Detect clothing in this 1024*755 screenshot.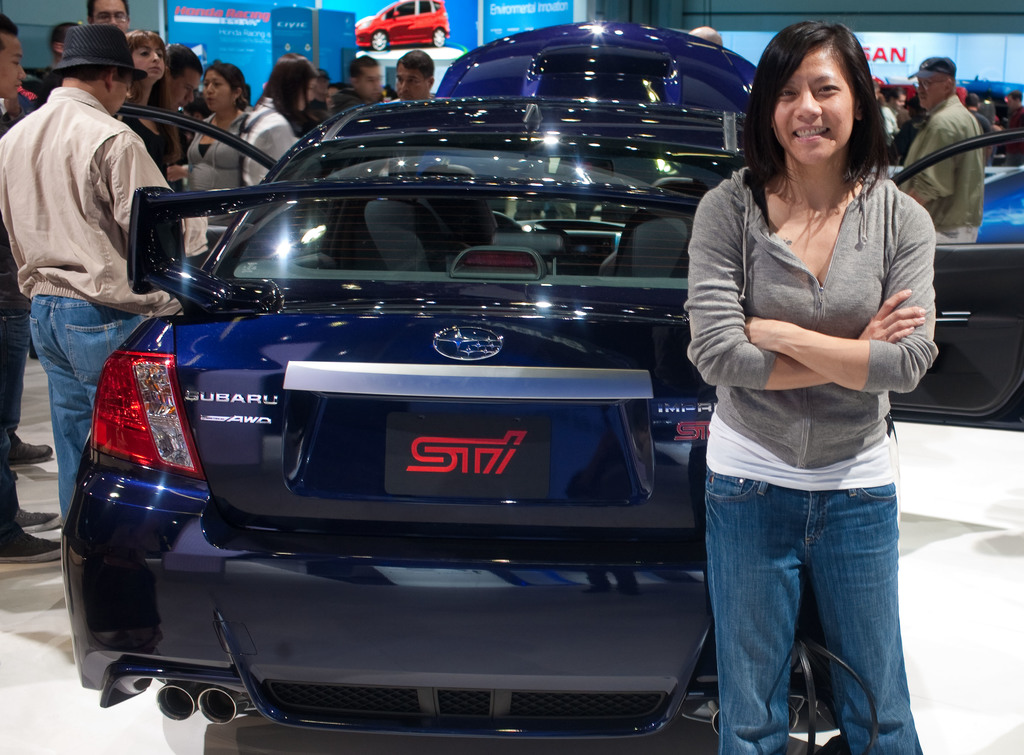
Detection: bbox=(998, 106, 1023, 166).
